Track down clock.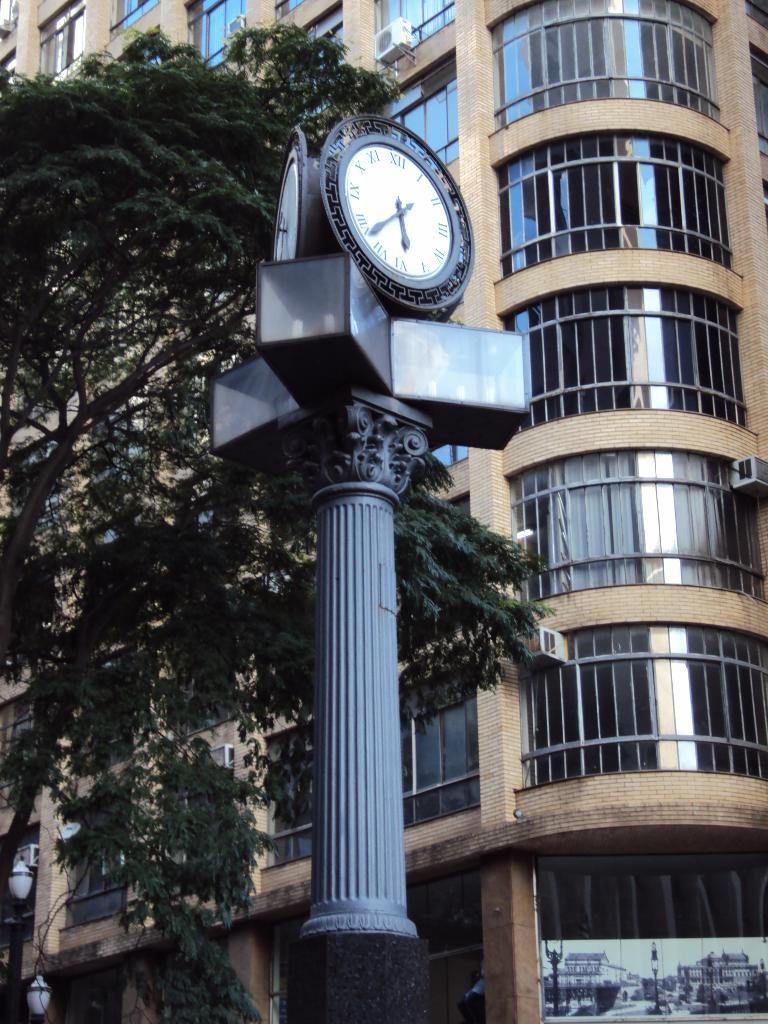
Tracked to 319/112/477/310.
